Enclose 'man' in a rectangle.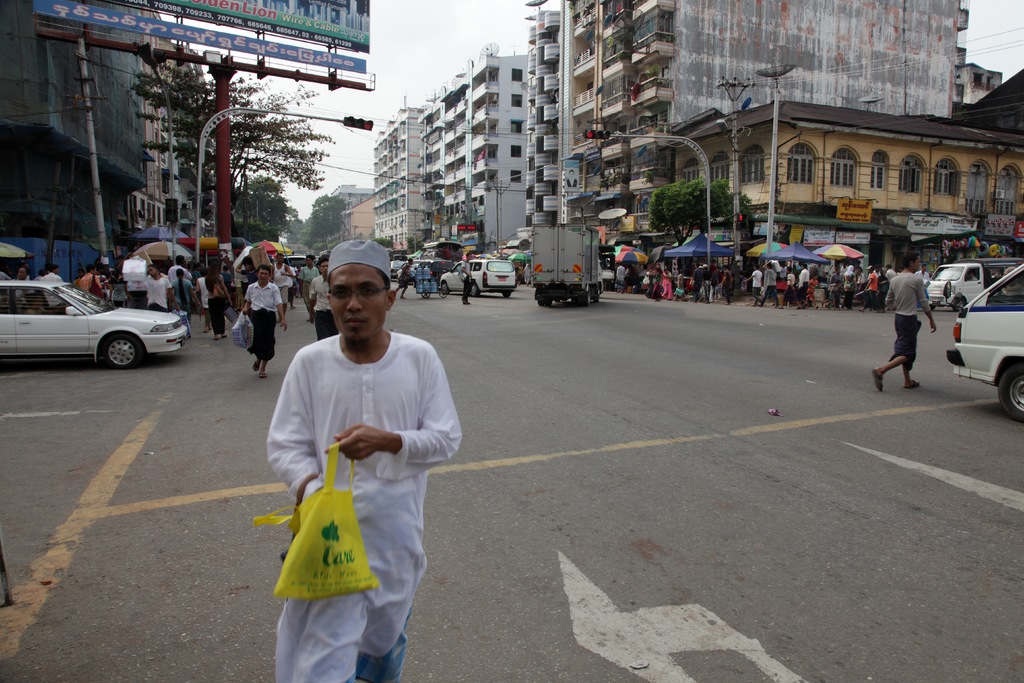
detection(34, 268, 47, 281).
